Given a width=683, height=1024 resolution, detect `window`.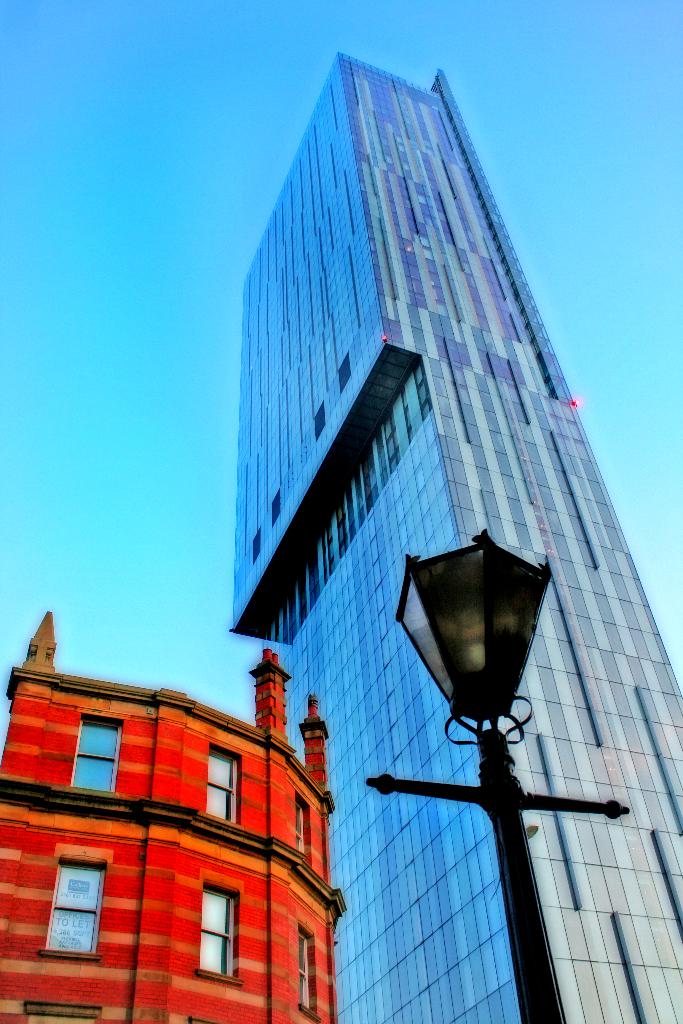
(290, 917, 324, 1023).
